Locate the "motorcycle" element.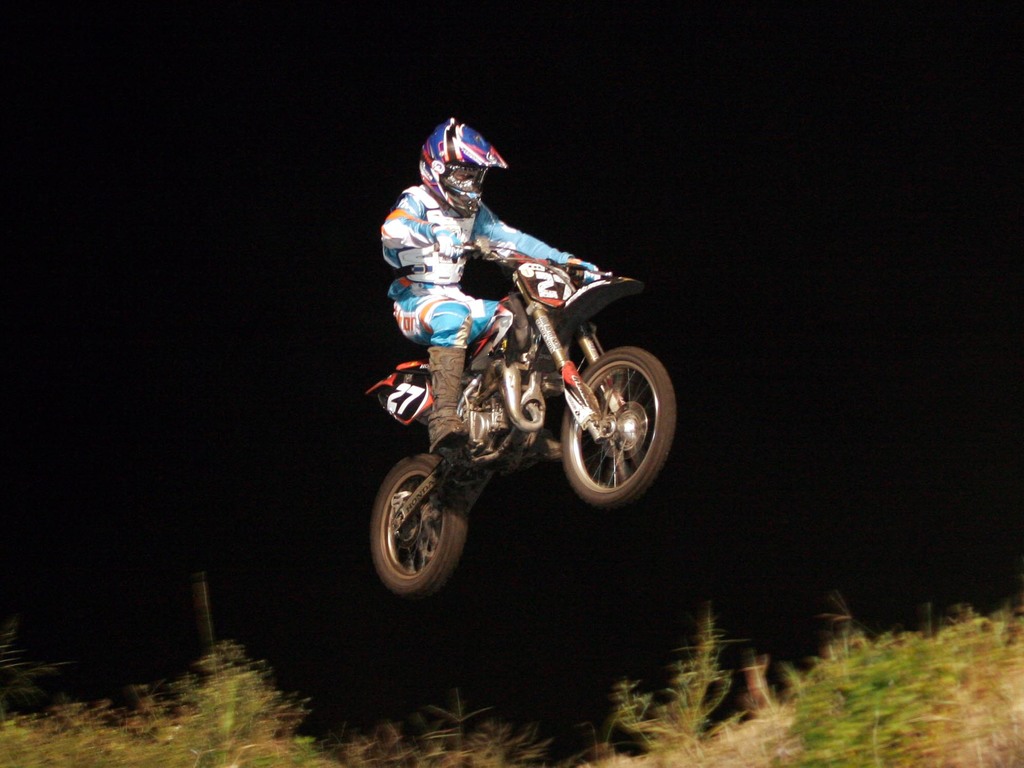
Element bbox: {"x1": 356, "y1": 236, "x2": 674, "y2": 582}.
